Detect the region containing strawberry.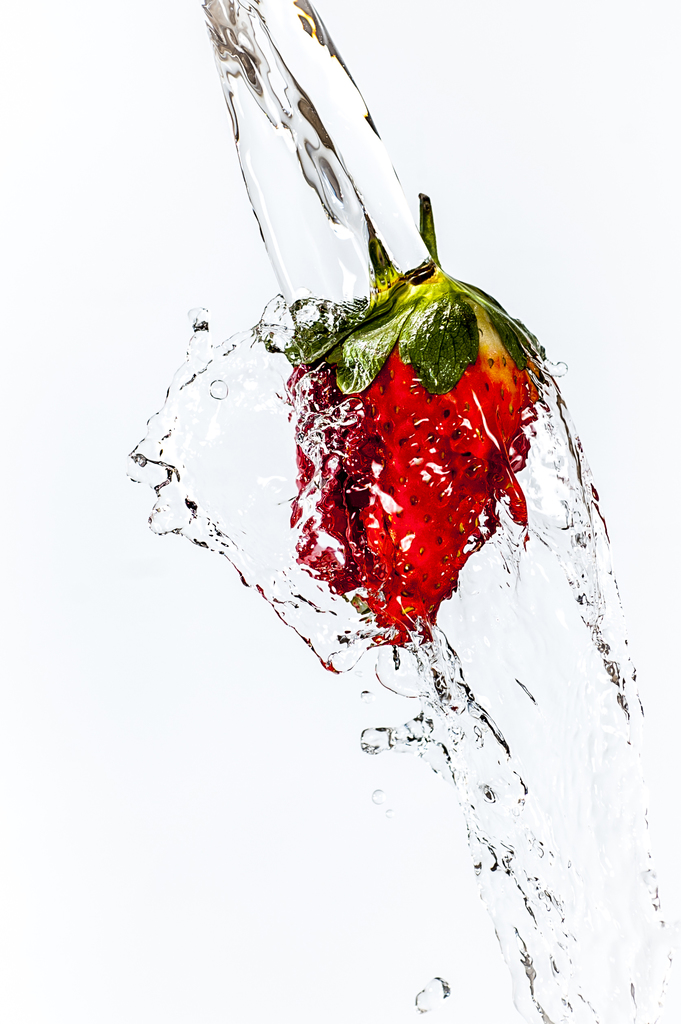
left=282, top=249, right=571, bottom=643.
